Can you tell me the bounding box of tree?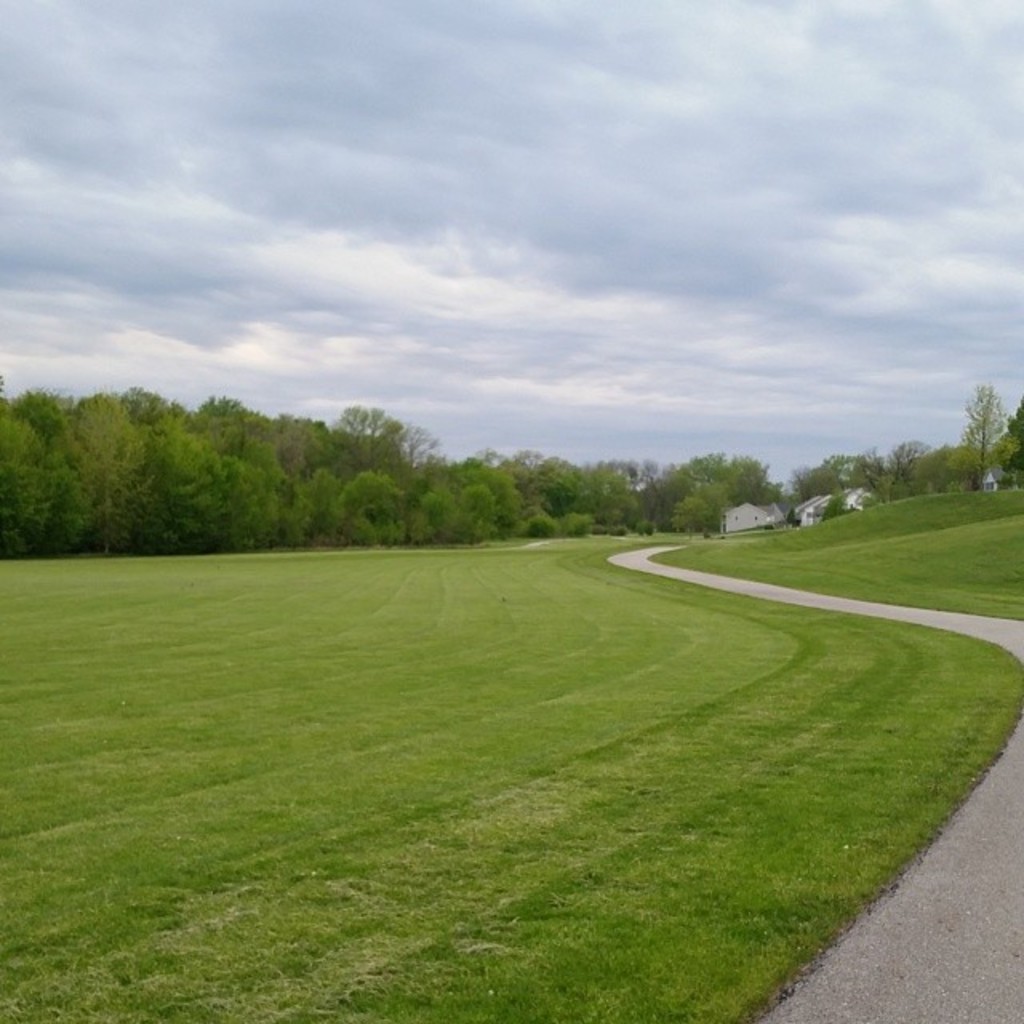
l=947, t=381, r=1022, b=501.
